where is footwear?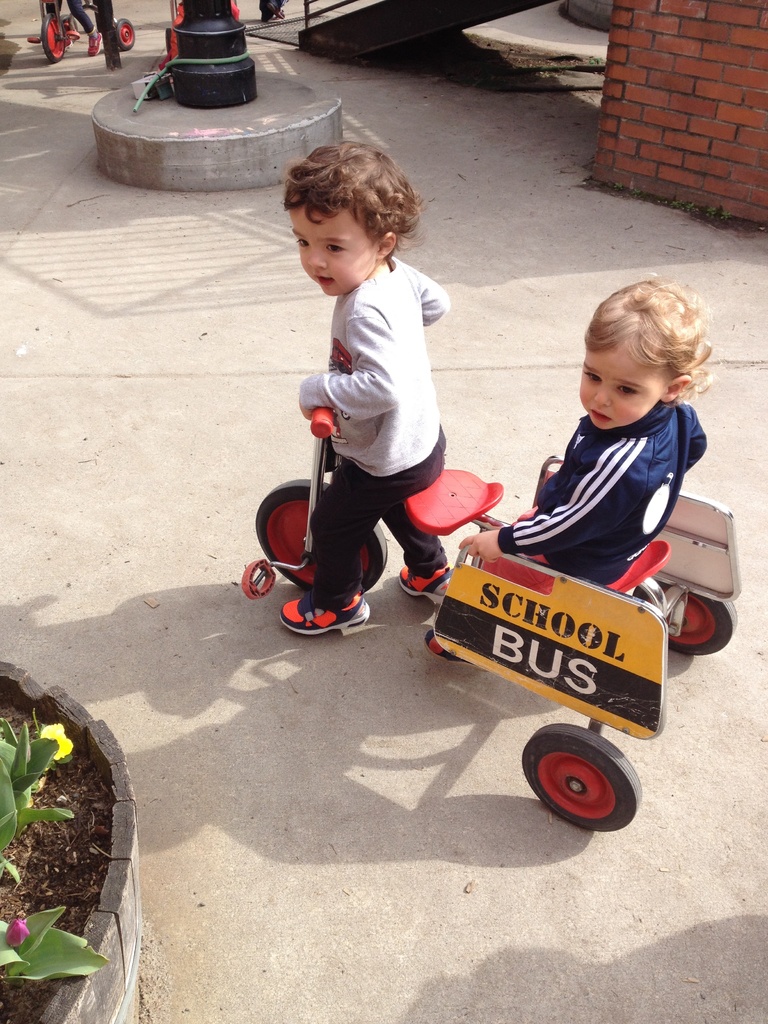
box(392, 554, 446, 606).
